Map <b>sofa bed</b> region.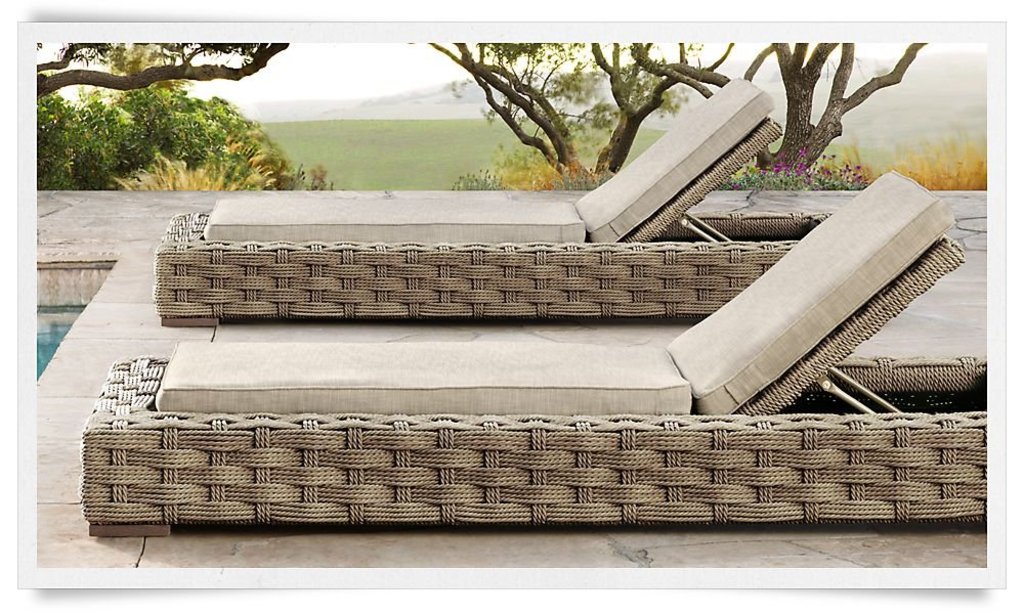
Mapped to [153,75,841,320].
